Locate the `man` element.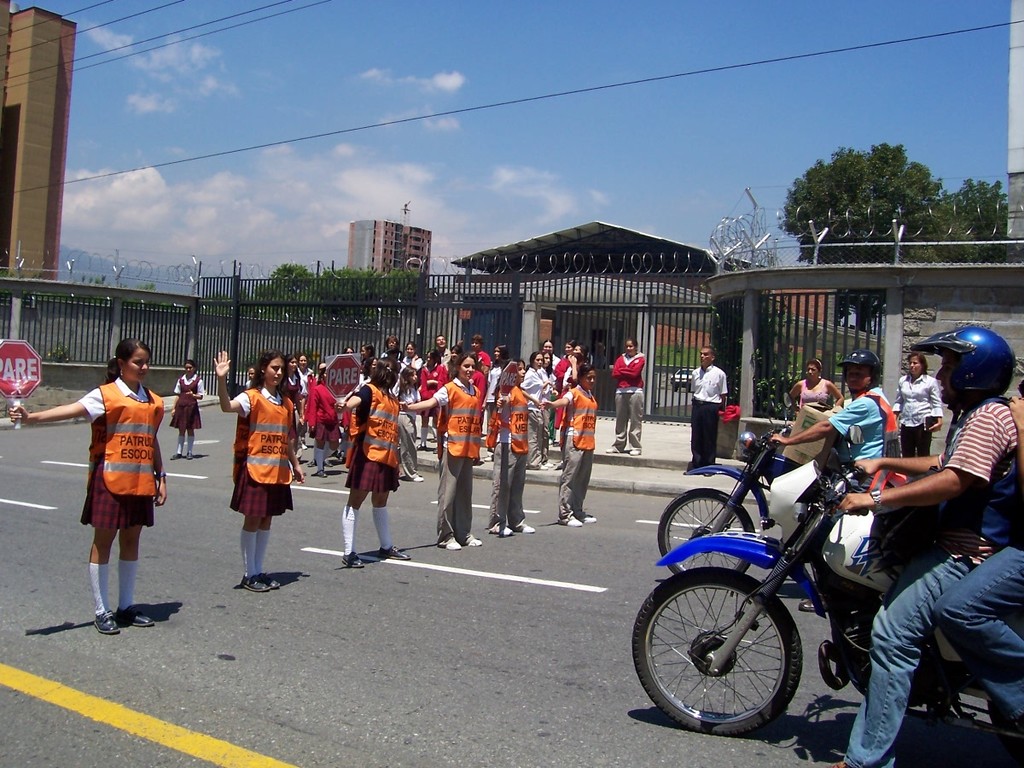
Element bbox: x1=823, y1=327, x2=1023, y2=767.
